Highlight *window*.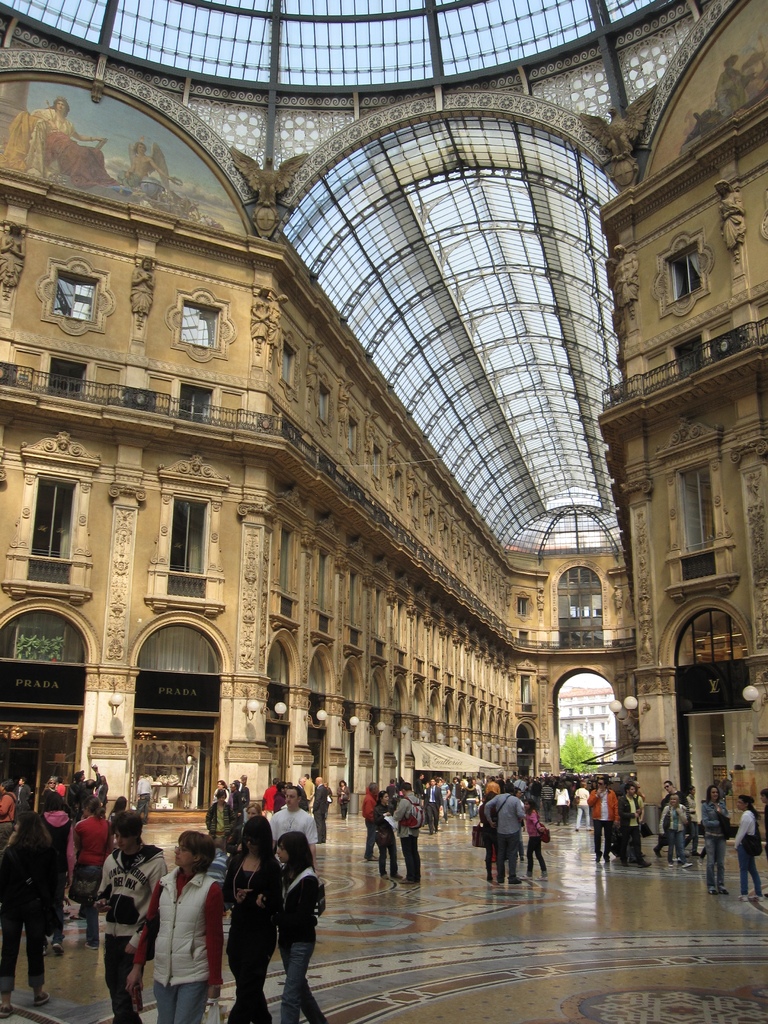
Highlighted region: rect(368, 677, 380, 705).
